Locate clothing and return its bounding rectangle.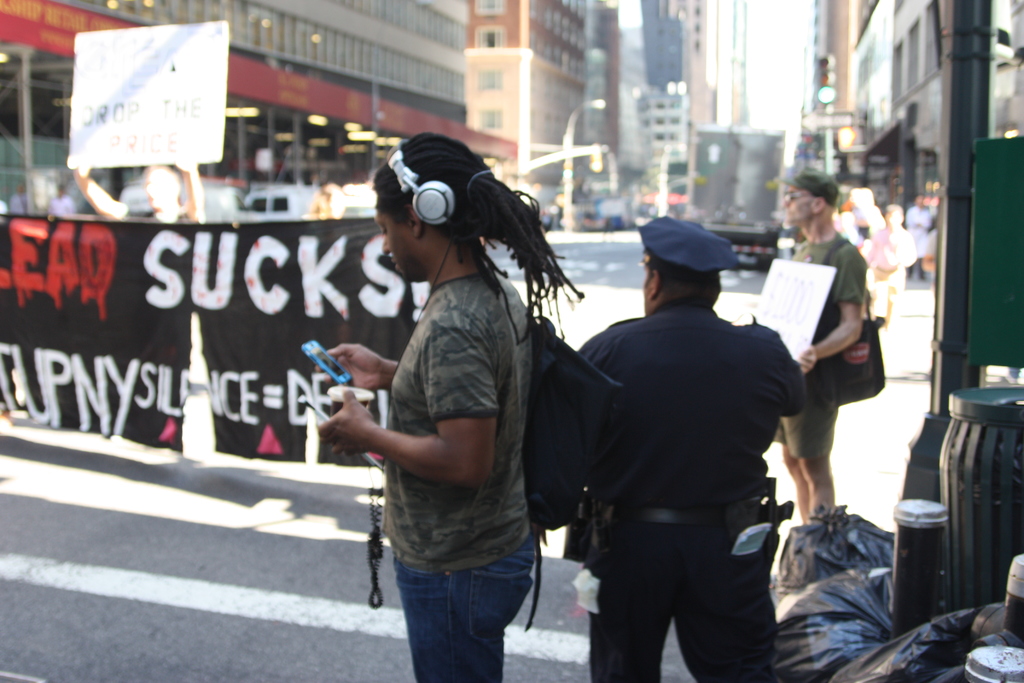
(x1=555, y1=226, x2=826, y2=667).
